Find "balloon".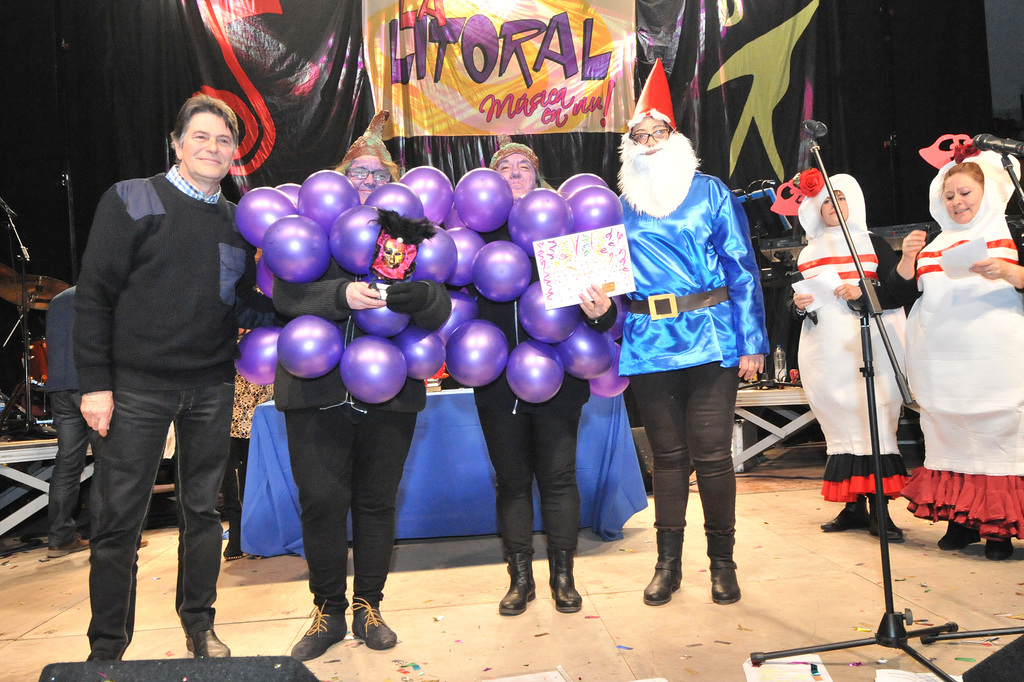
(509,187,572,246).
